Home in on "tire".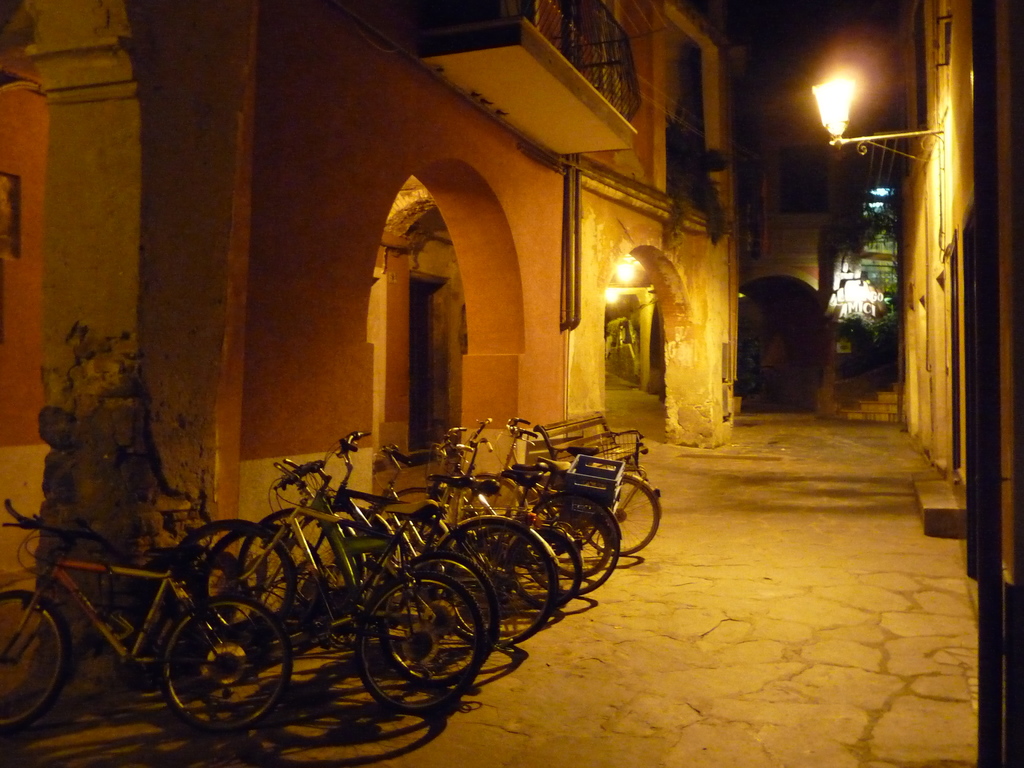
Homed in at bbox=[353, 569, 488, 712].
